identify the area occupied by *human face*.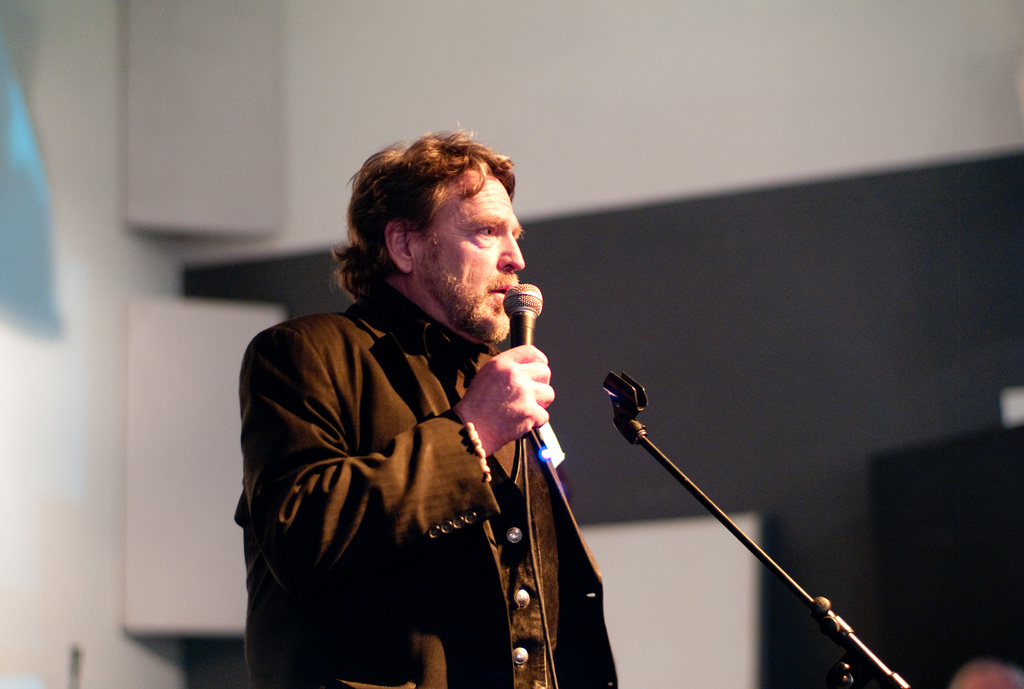
Area: l=410, t=171, r=525, b=337.
